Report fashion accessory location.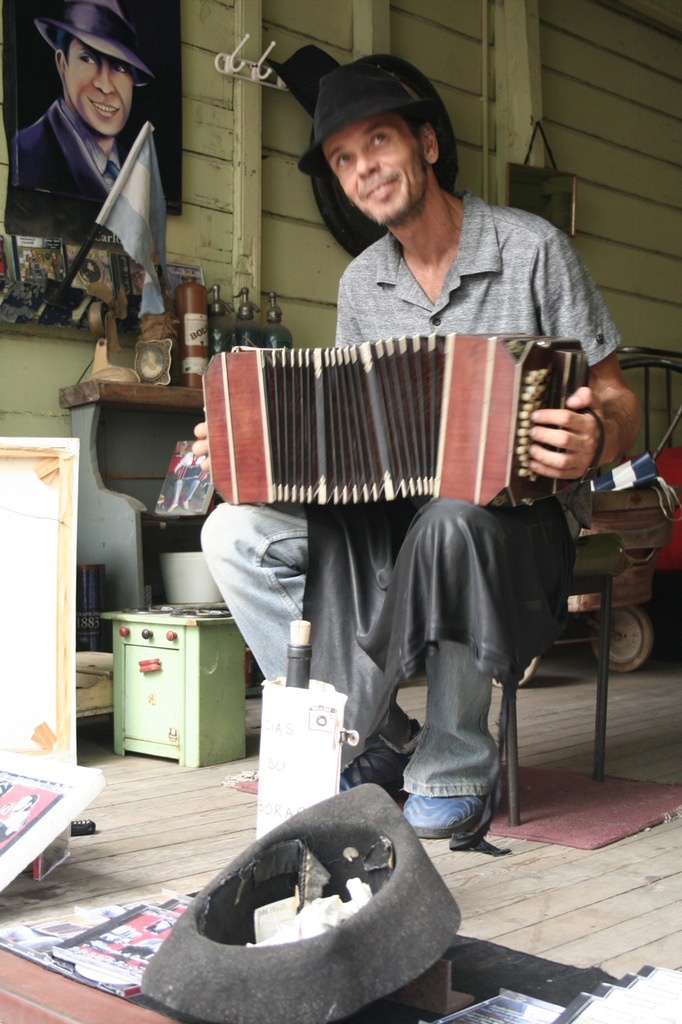
Report: 338, 716, 414, 801.
